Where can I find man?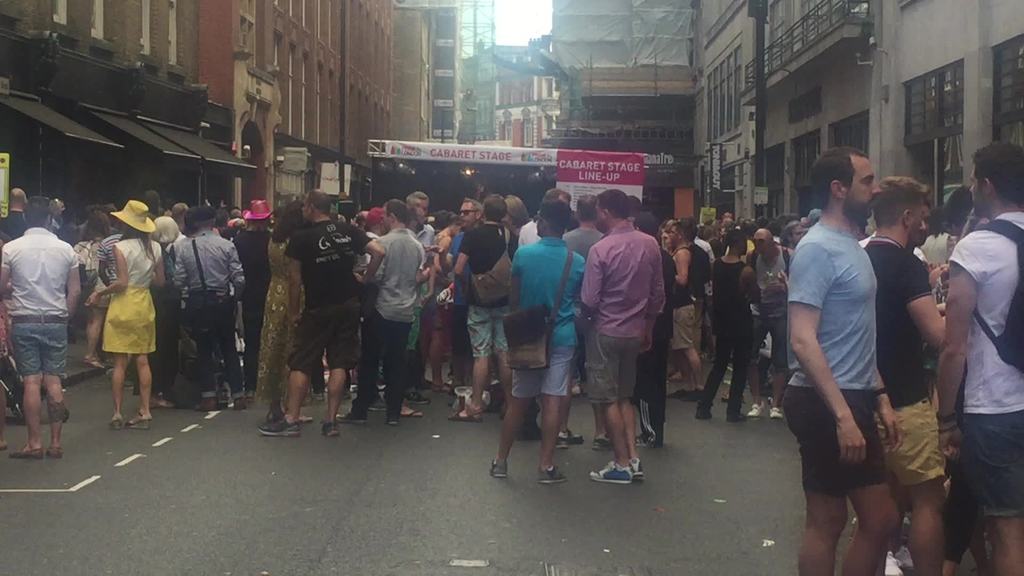
You can find it at detection(500, 185, 596, 517).
